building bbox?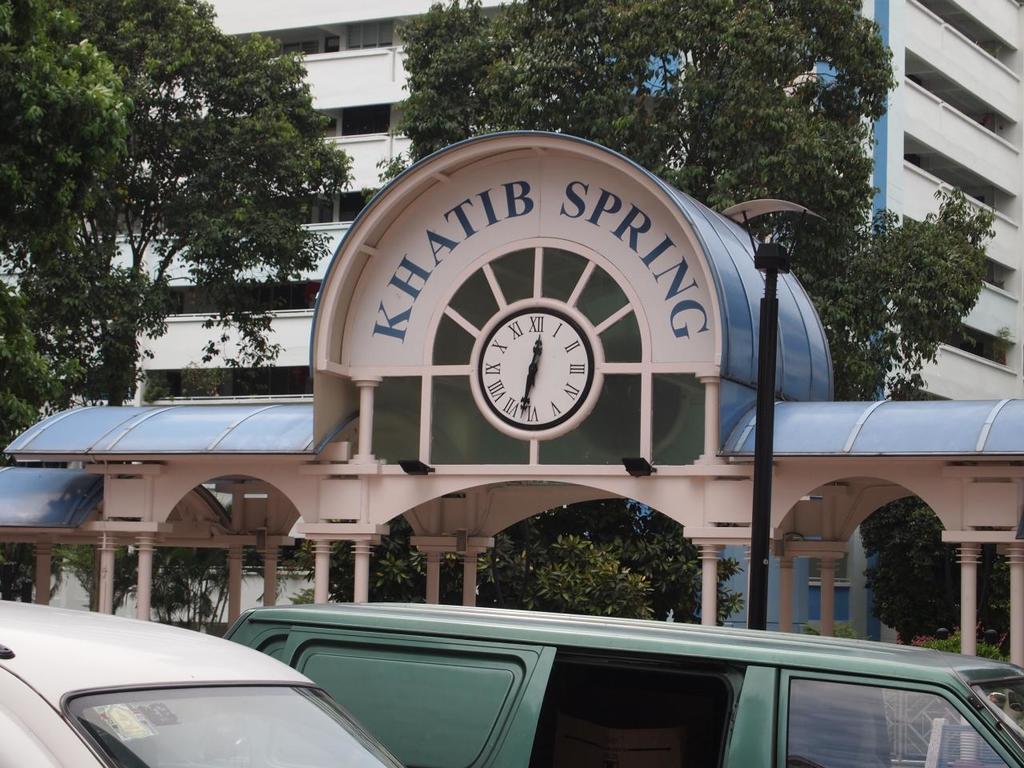
left=0, top=0, right=1023, bottom=638
